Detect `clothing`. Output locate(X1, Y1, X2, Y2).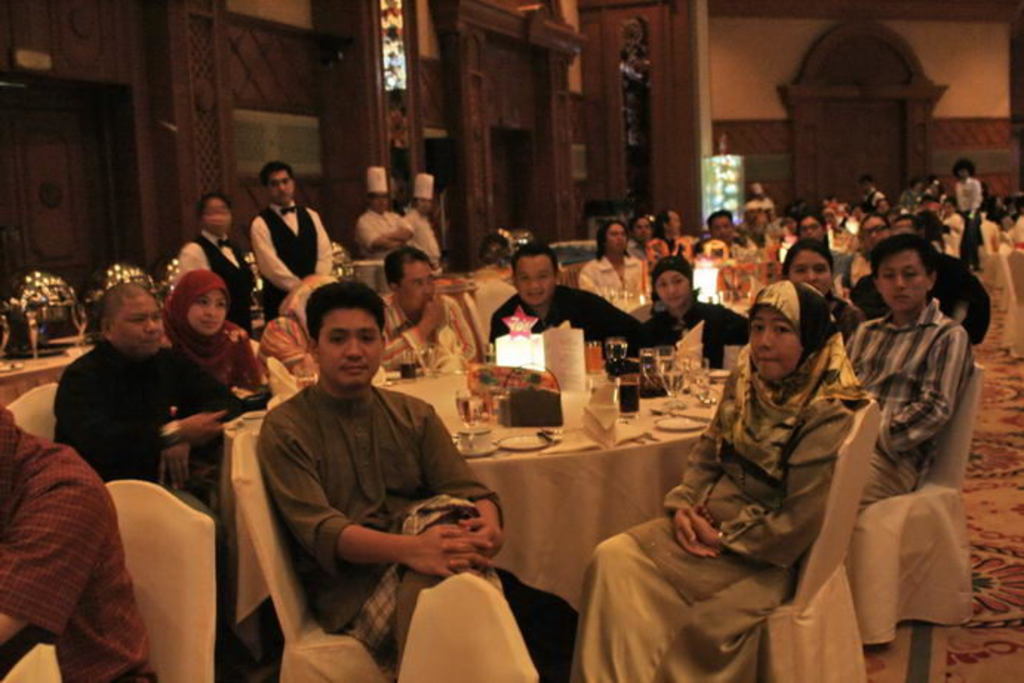
locate(582, 247, 658, 314).
